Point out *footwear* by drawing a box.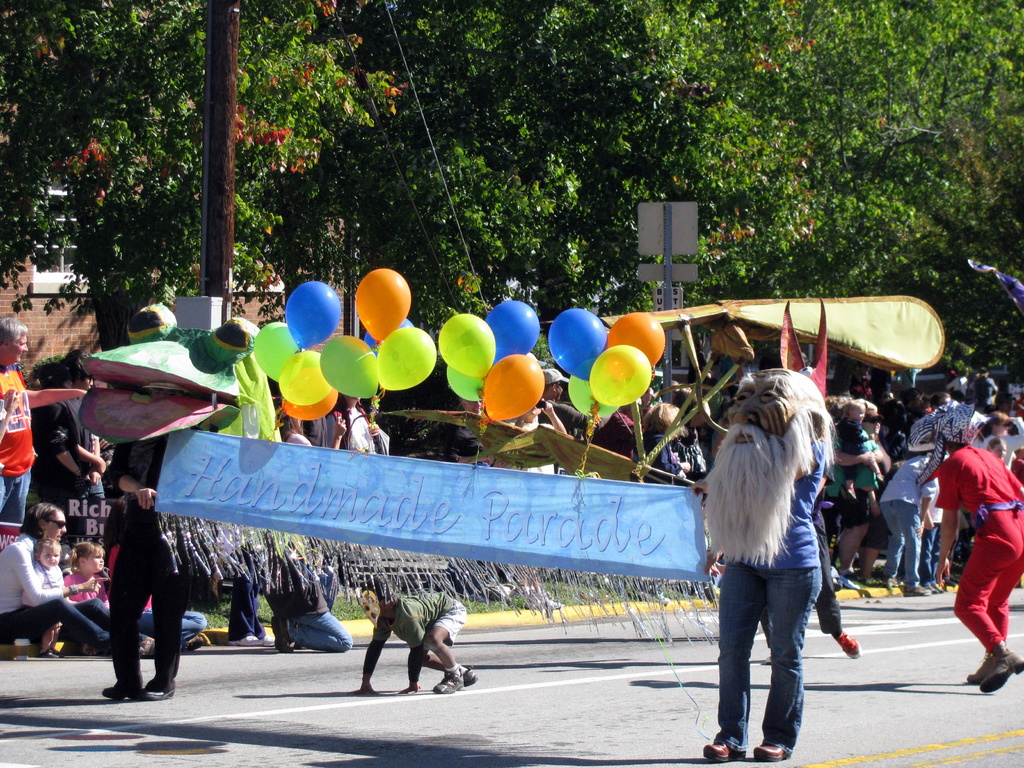
(left=700, top=738, right=749, bottom=764).
